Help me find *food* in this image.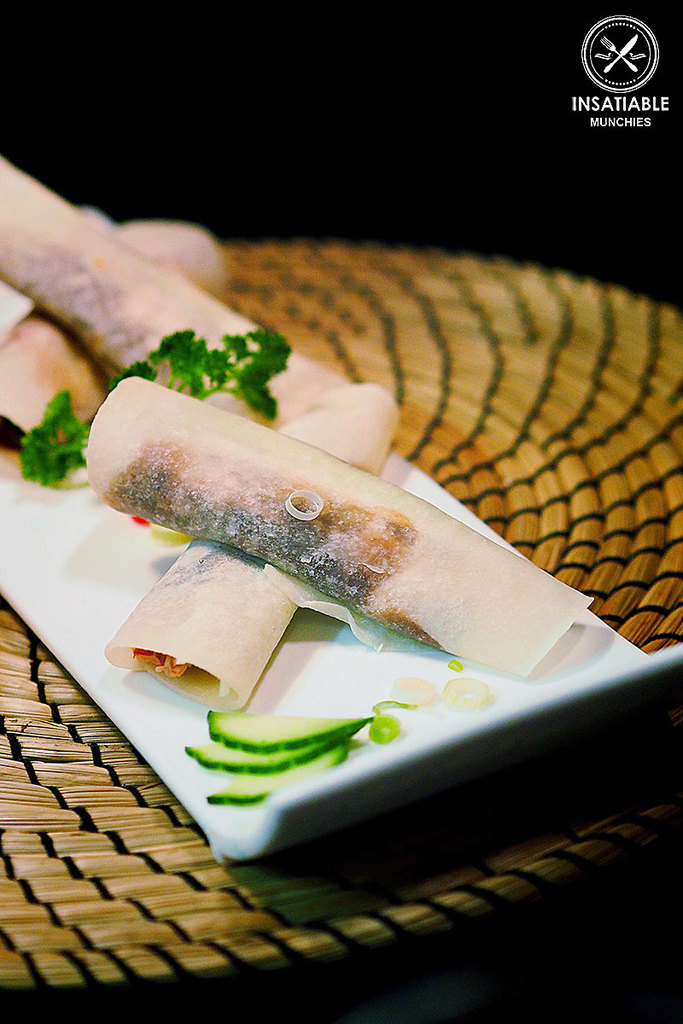
Found it: rect(207, 707, 374, 751).
